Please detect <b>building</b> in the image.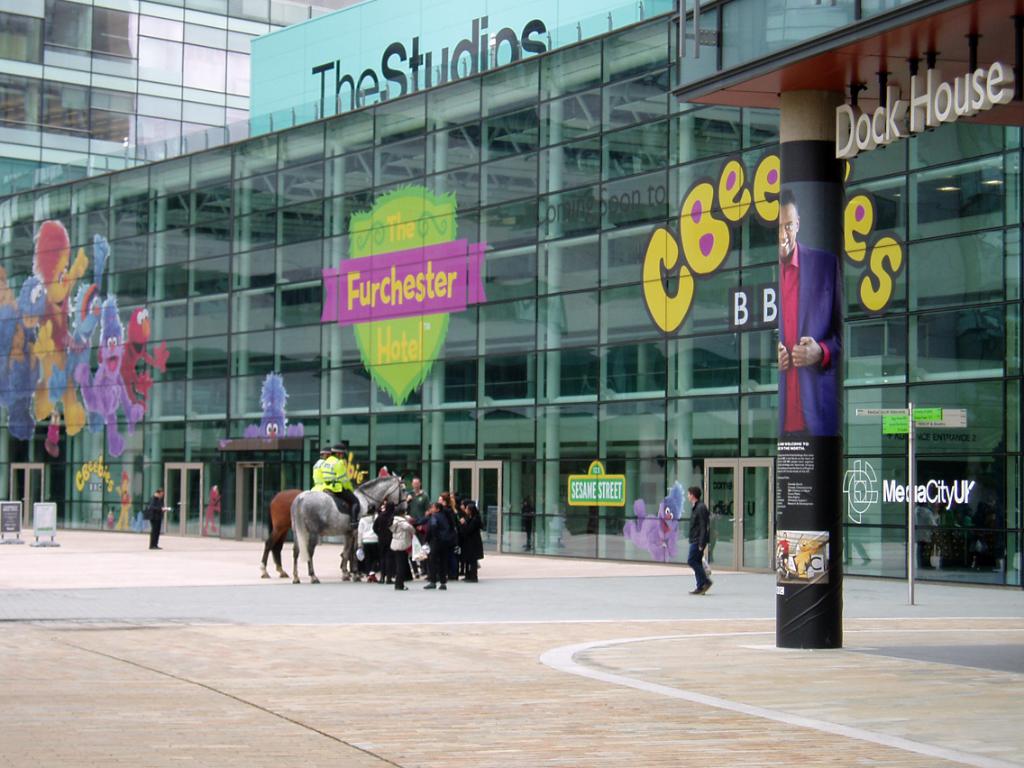
rect(0, 0, 1023, 592).
